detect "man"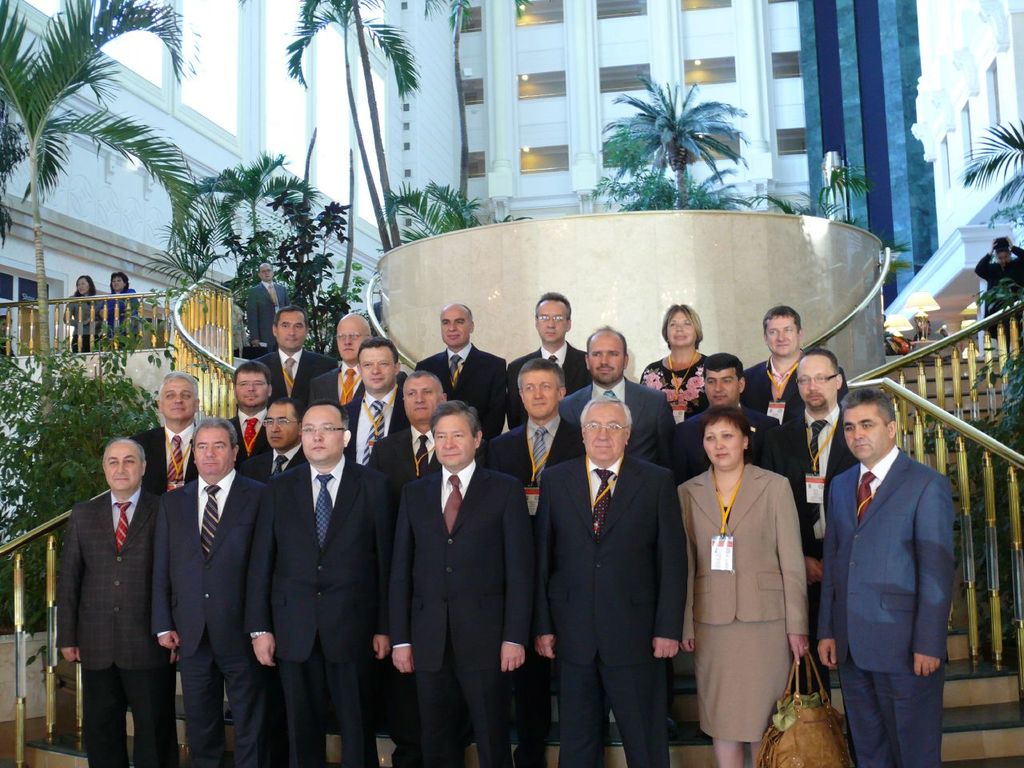
<box>745,299,845,422</box>
